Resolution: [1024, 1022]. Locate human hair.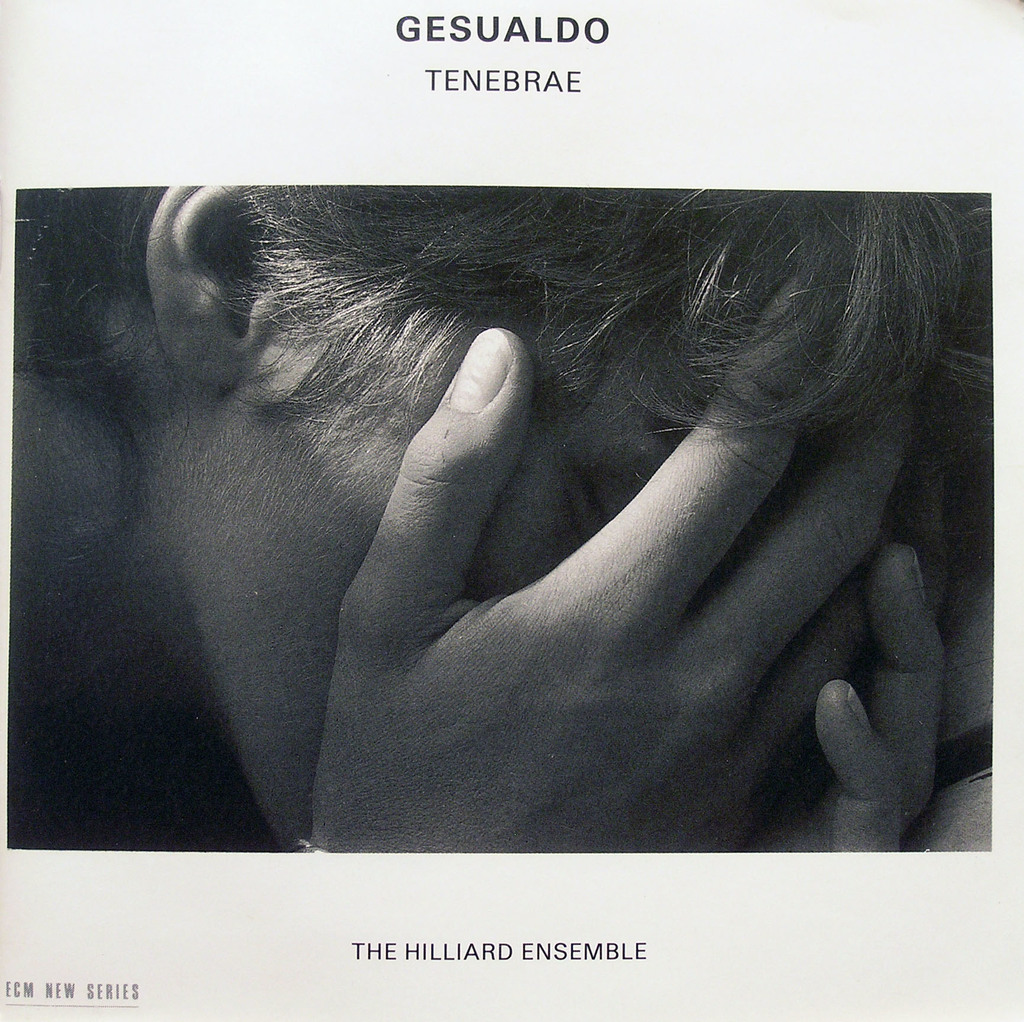
<bbox>19, 180, 995, 543</bbox>.
